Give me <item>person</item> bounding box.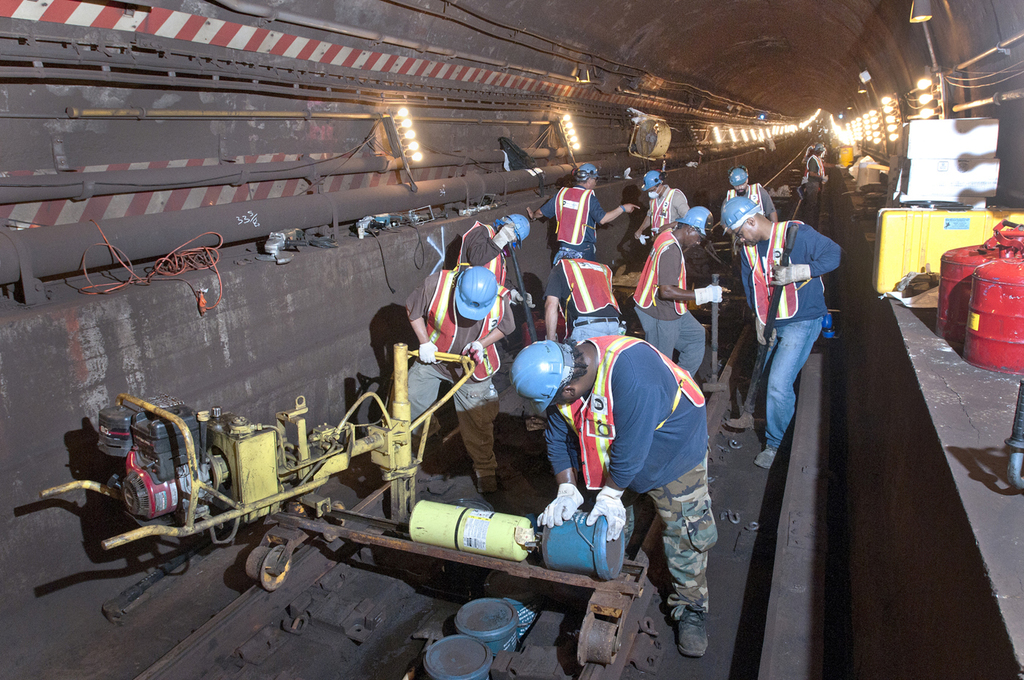
box(632, 208, 731, 377).
